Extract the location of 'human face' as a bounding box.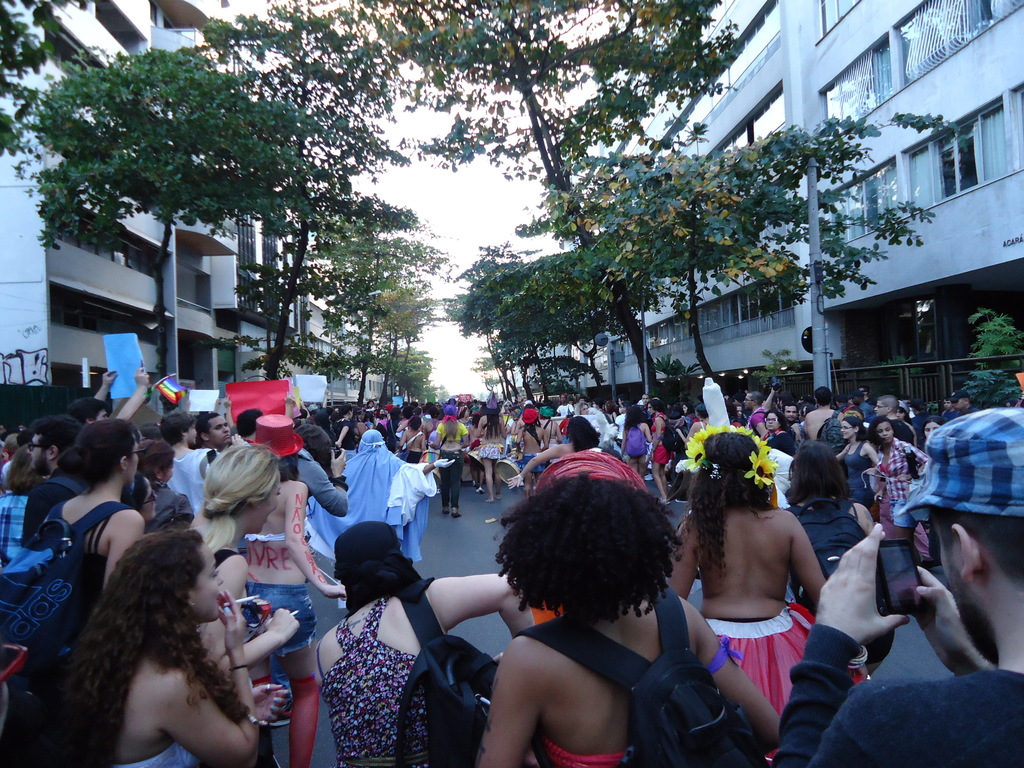
bbox(841, 421, 855, 441).
